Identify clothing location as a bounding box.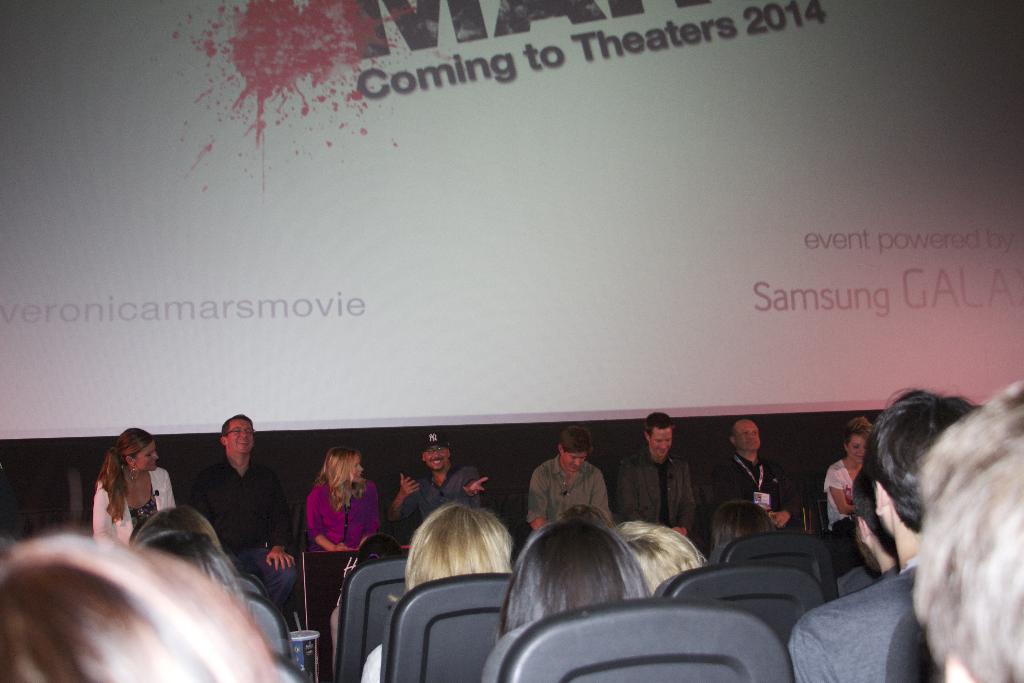
785:557:937:682.
